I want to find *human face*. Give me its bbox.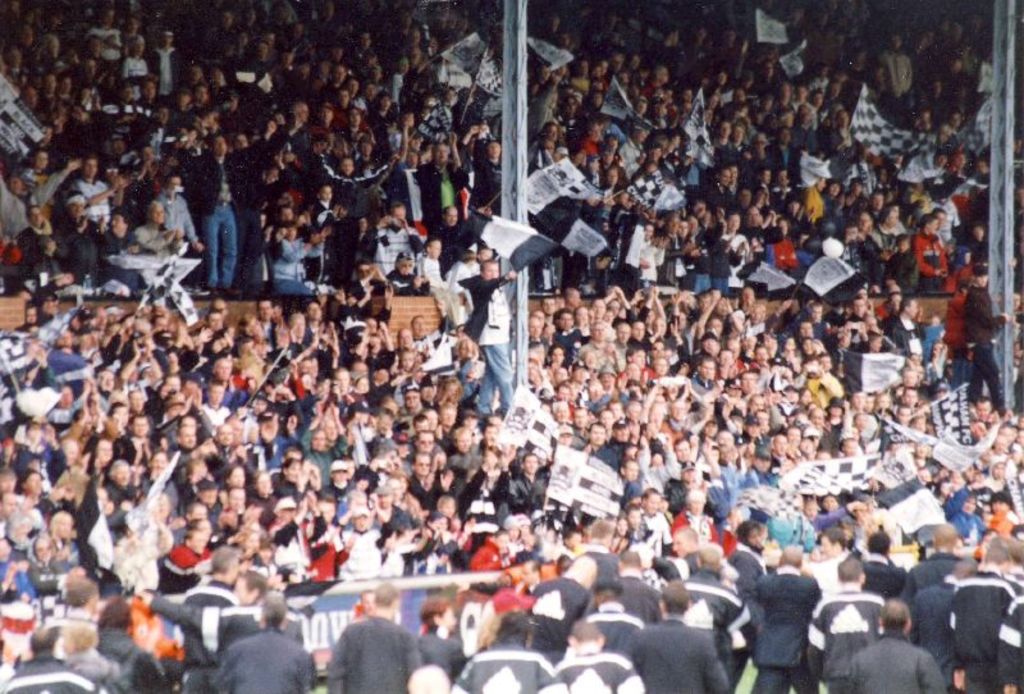
bbox(630, 398, 636, 415).
